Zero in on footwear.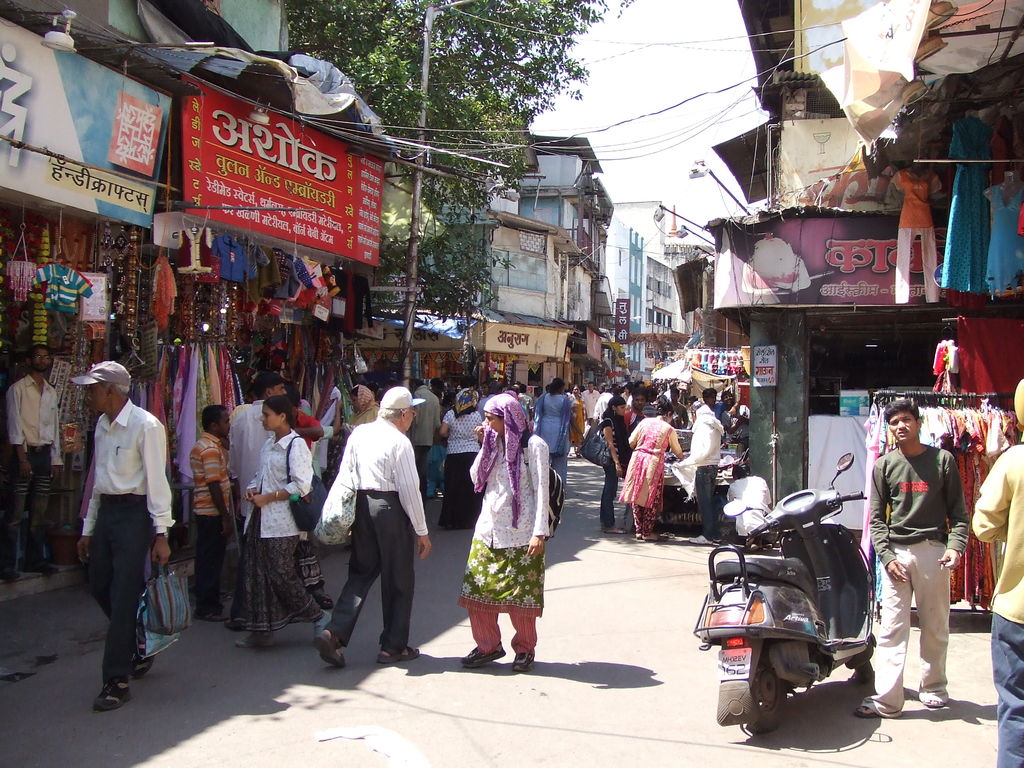
Zeroed in: 922/698/943/706.
